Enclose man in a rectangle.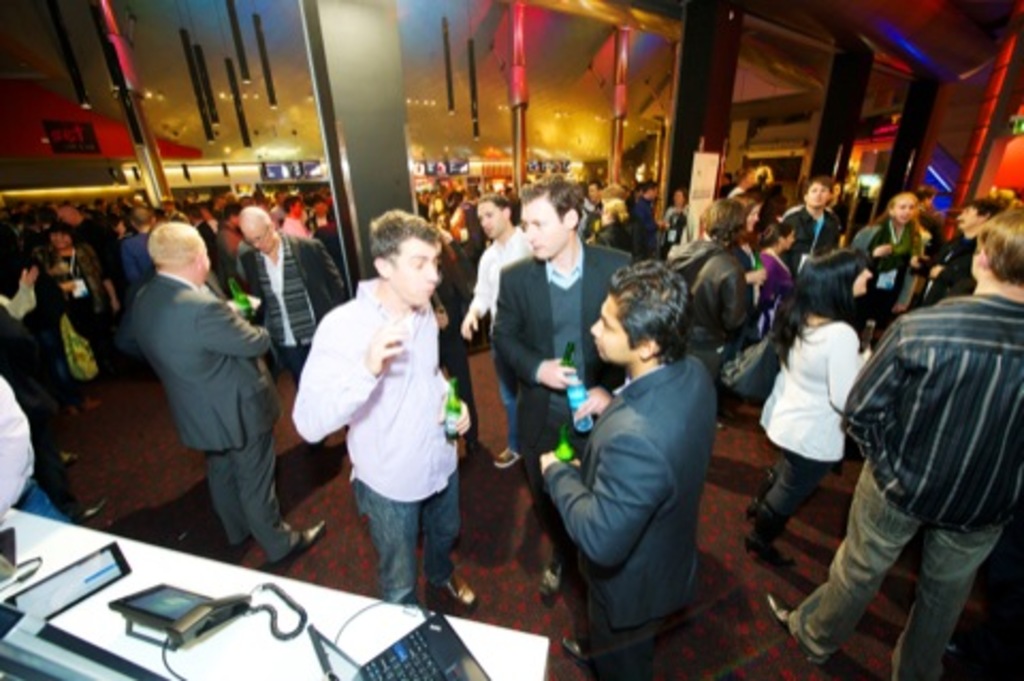
bbox=(491, 177, 638, 598).
